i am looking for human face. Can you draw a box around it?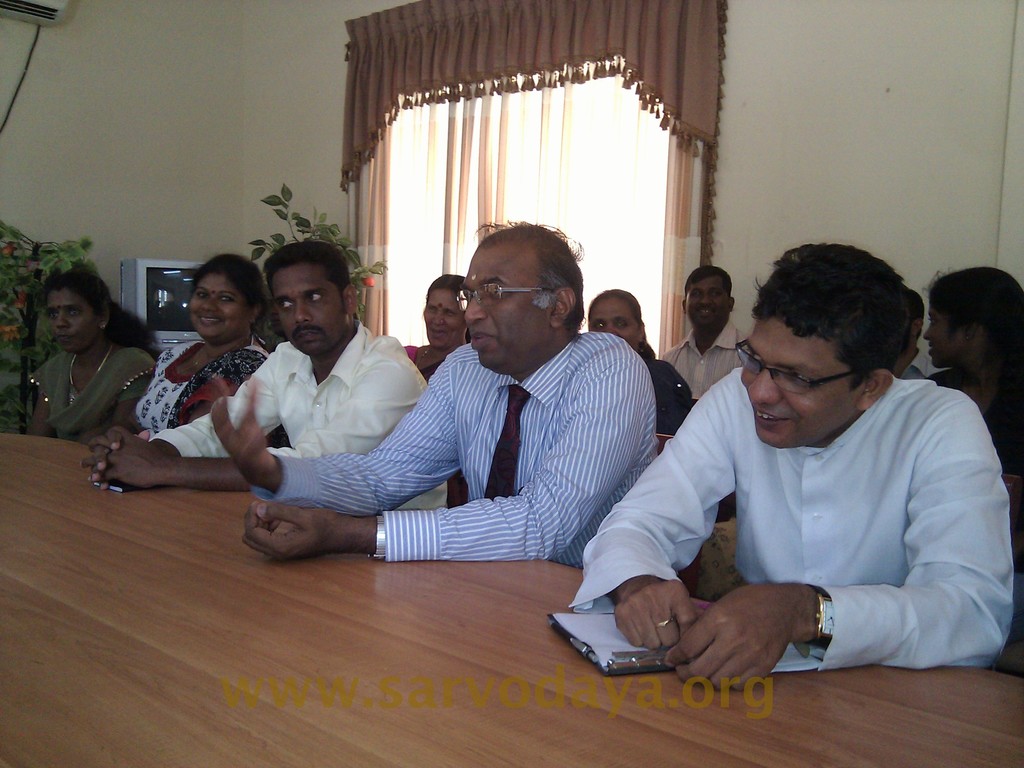
Sure, the bounding box is x1=922 y1=303 x2=966 y2=369.
